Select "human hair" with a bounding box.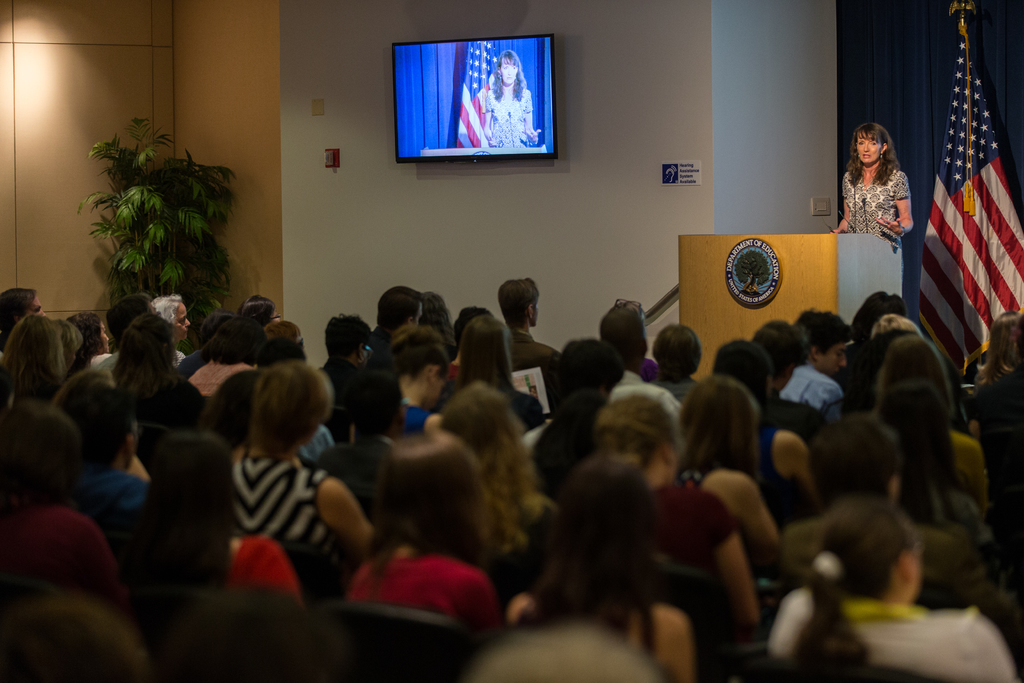
{"left": 675, "top": 371, "right": 761, "bottom": 482}.
